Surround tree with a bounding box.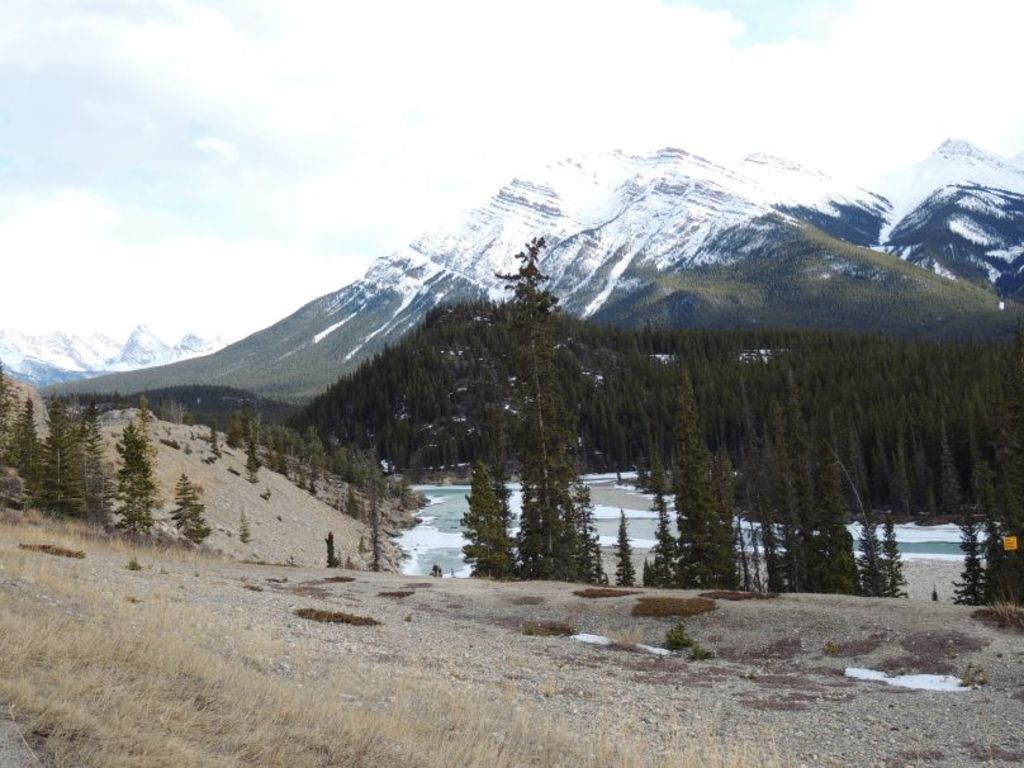
169,479,209,546.
